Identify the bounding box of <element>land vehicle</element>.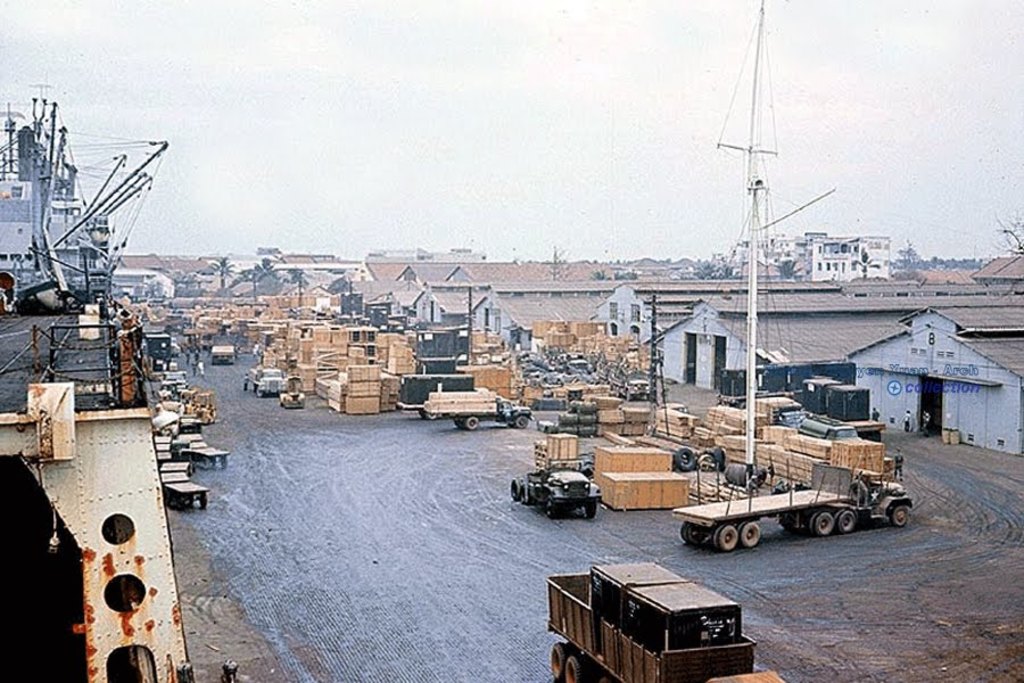
{"x1": 141, "y1": 334, "x2": 173, "y2": 370}.
